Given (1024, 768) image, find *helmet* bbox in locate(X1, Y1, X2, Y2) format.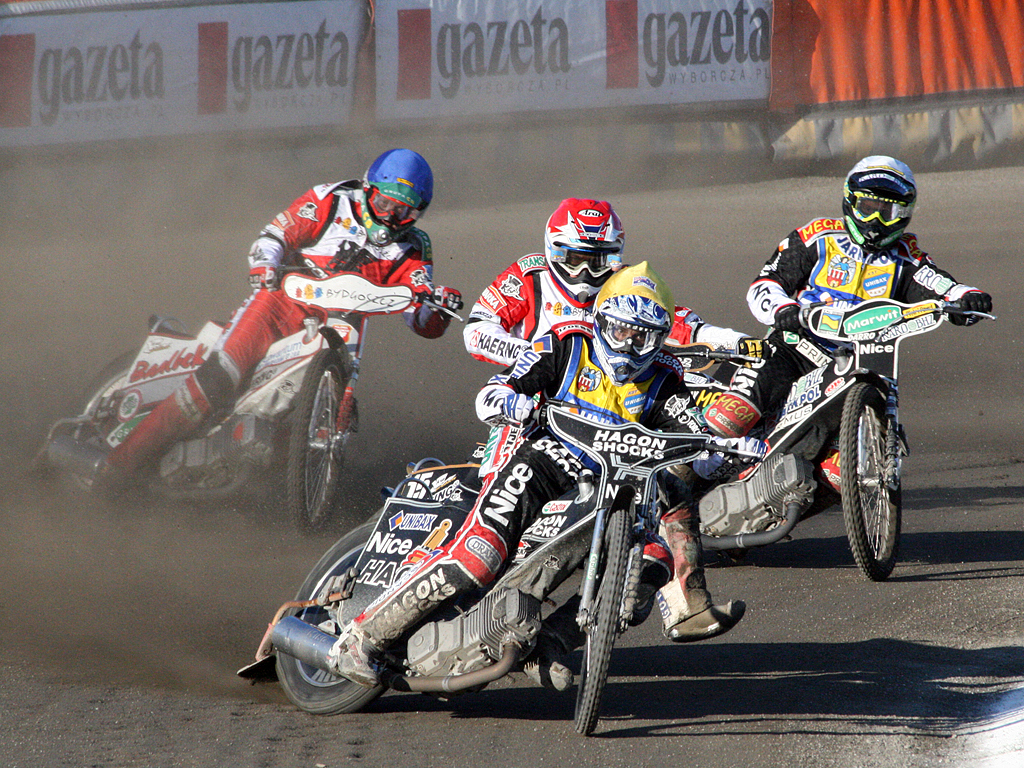
locate(599, 277, 672, 377).
